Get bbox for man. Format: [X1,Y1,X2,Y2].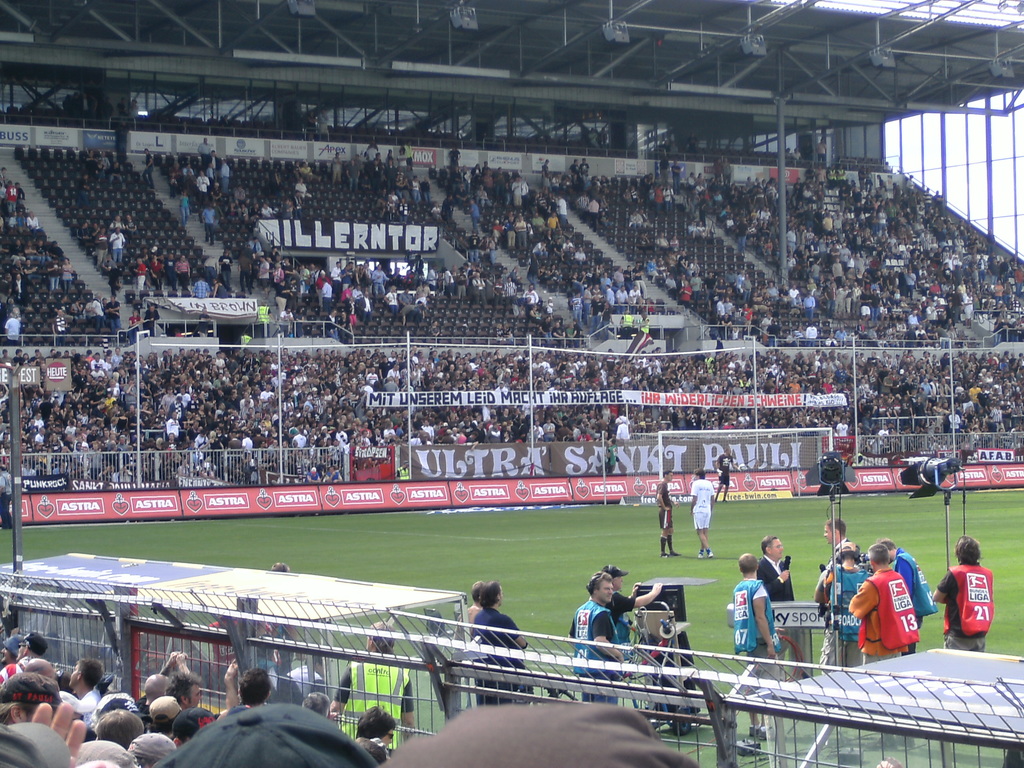
[380,702,700,767].
